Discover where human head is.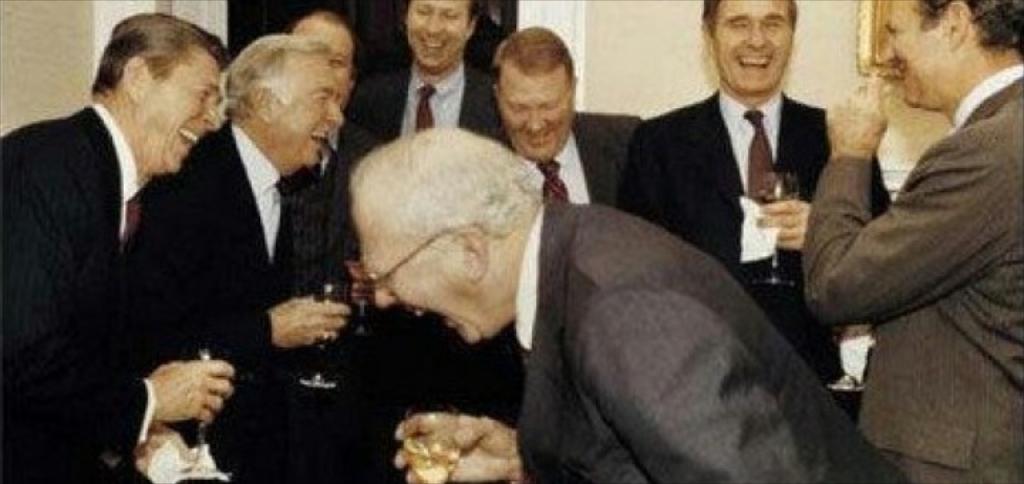
Discovered at (left=344, top=122, right=546, bottom=347).
